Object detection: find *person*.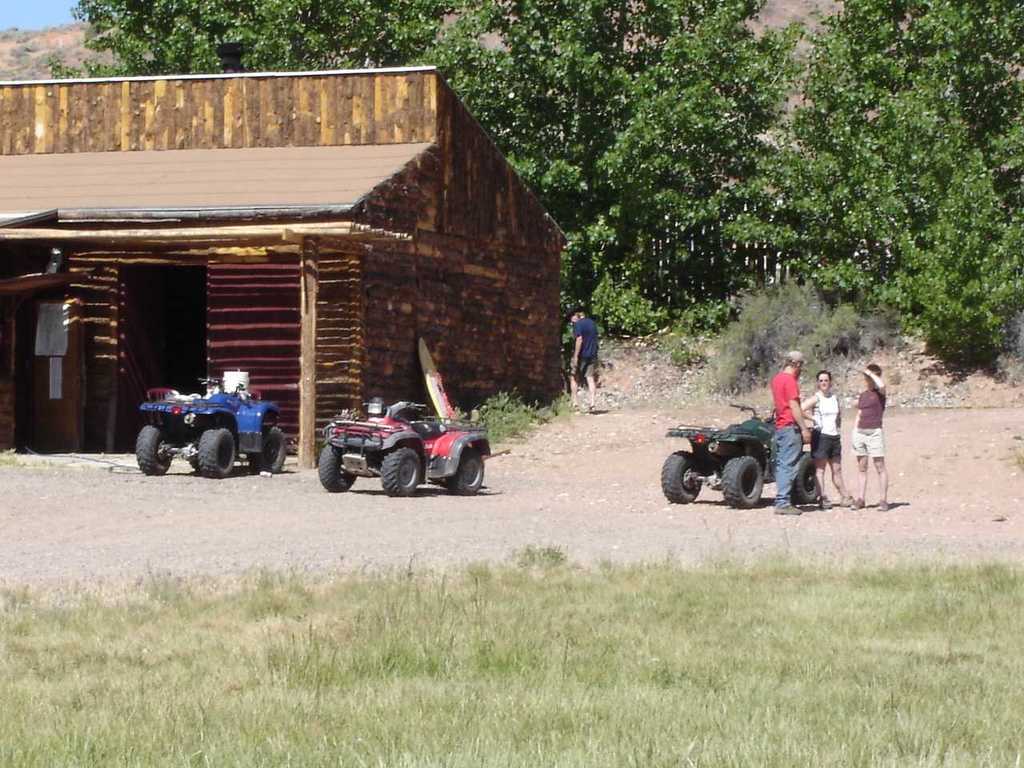
left=803, top=374, right=859, bottom=502.
